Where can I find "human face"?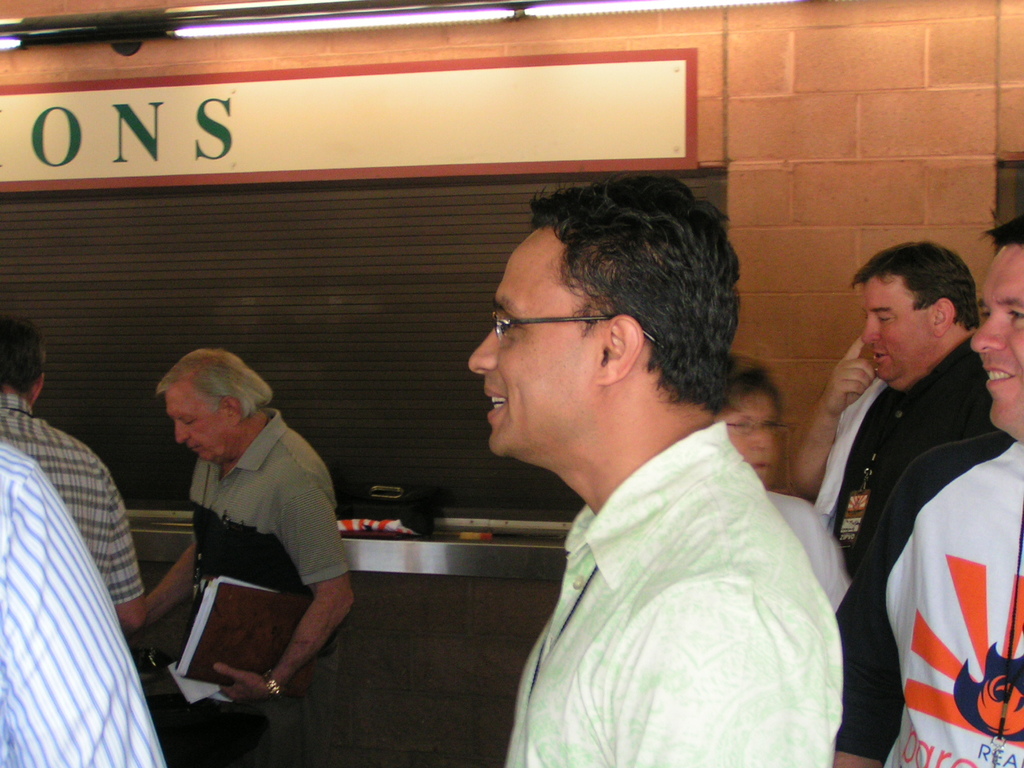
You can find it at (973, 250, 1023, 430).
